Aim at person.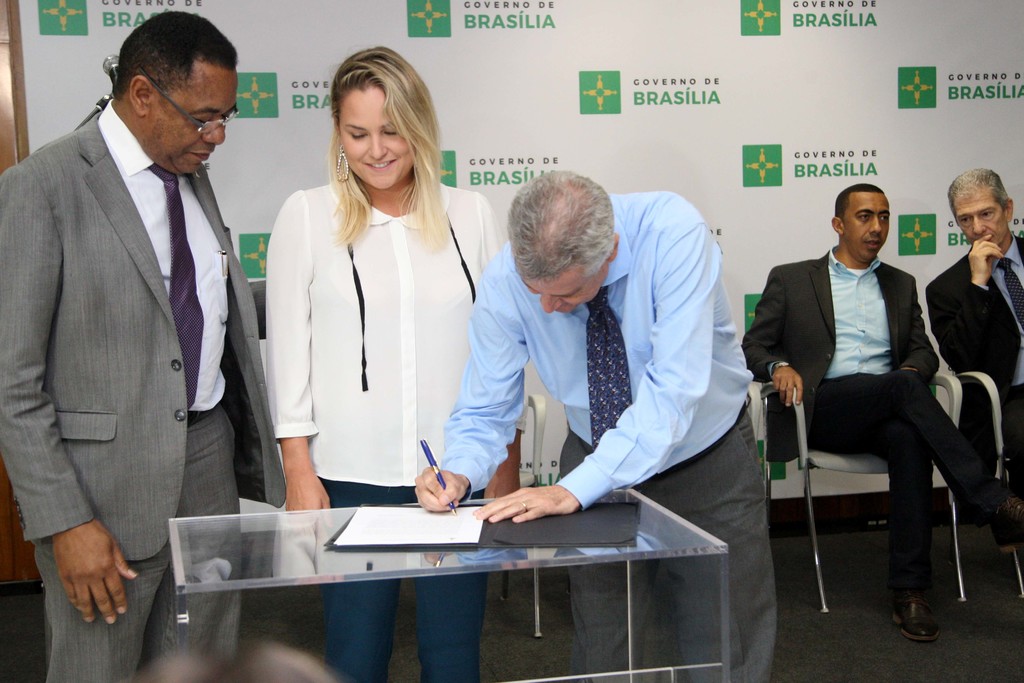
Aimed at 0/8/287/682.
